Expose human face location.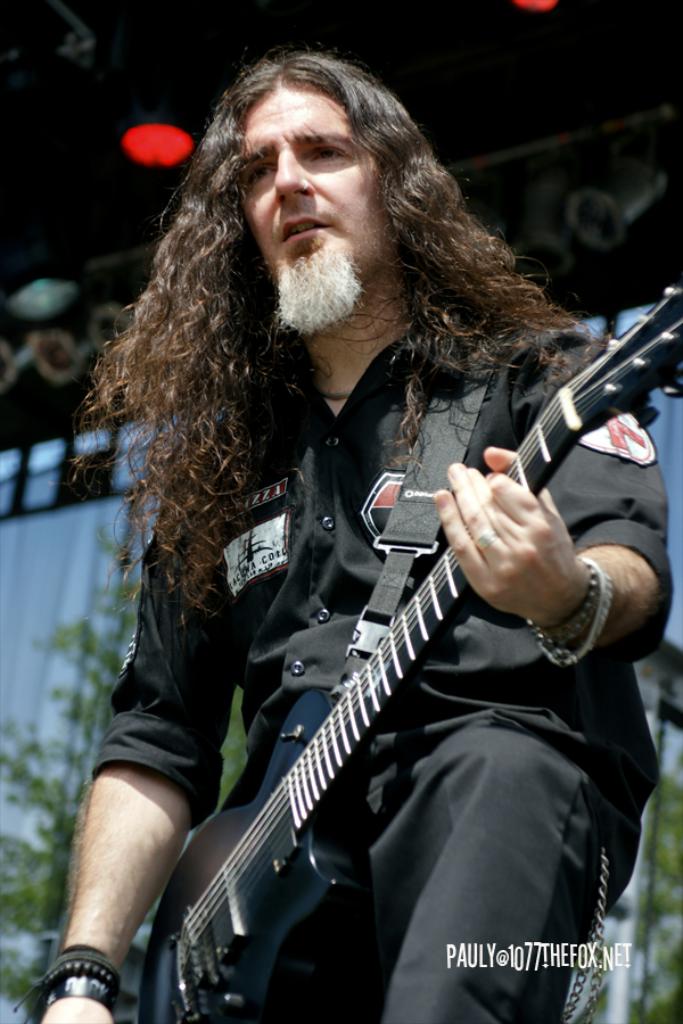
Exposed at (241,88,395,280).
